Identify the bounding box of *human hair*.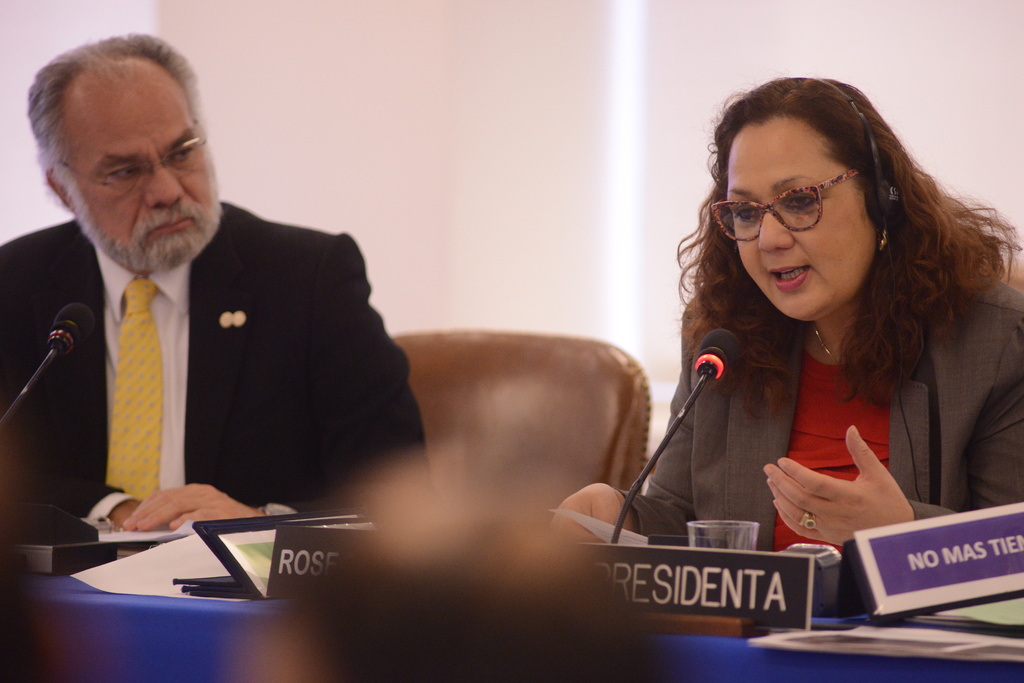
left=674, top=76, right=1021, bottom=414.
